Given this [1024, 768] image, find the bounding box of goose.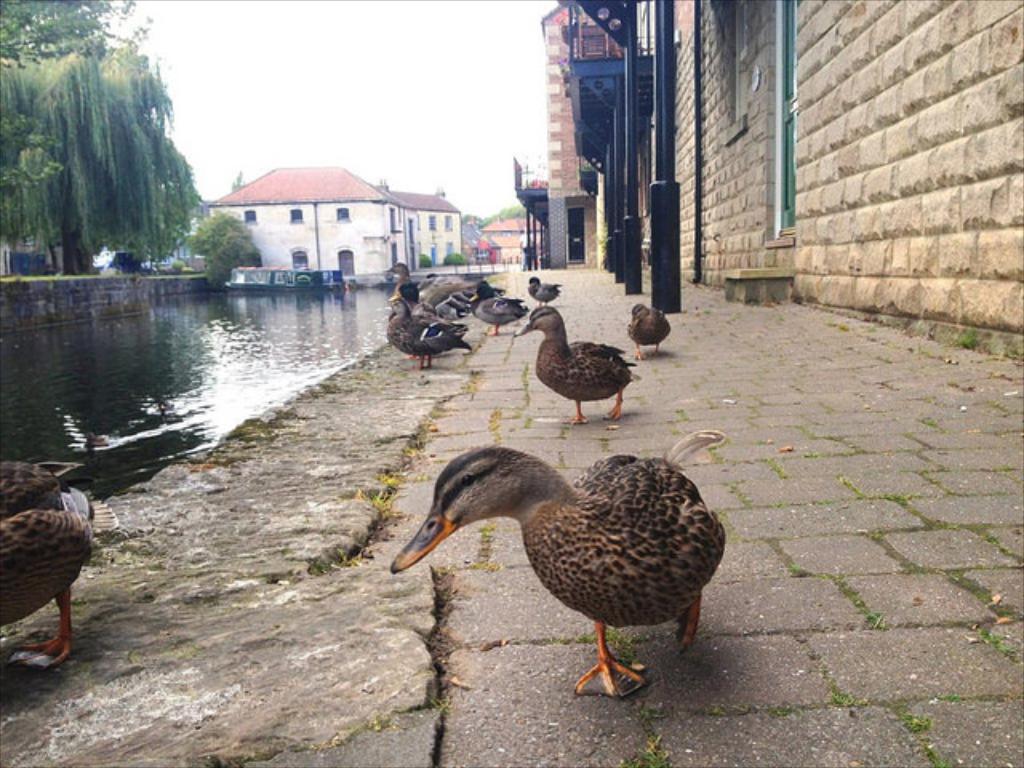
<region>514, 304, 632, 426</region>.
